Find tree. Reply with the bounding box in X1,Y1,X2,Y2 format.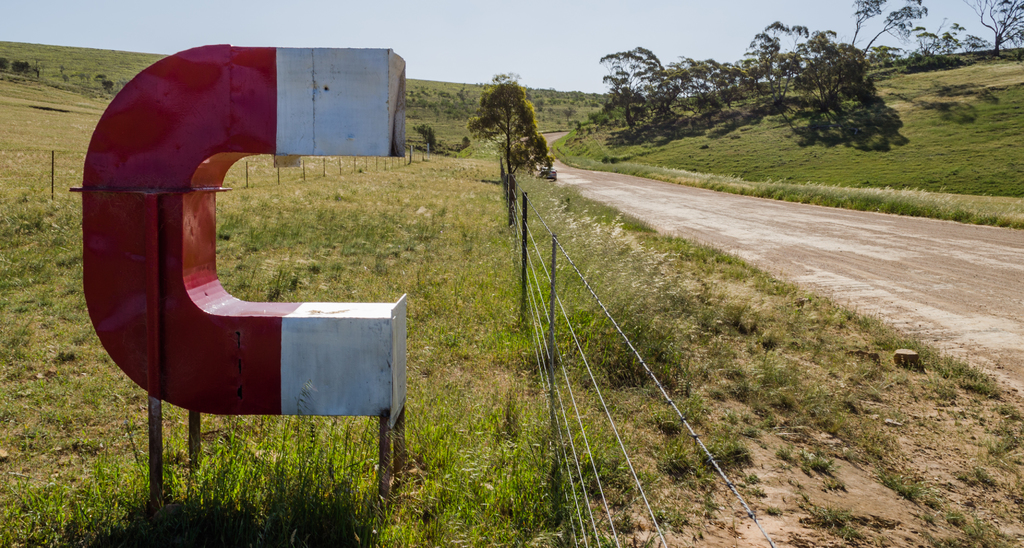
845,0,927,69.
